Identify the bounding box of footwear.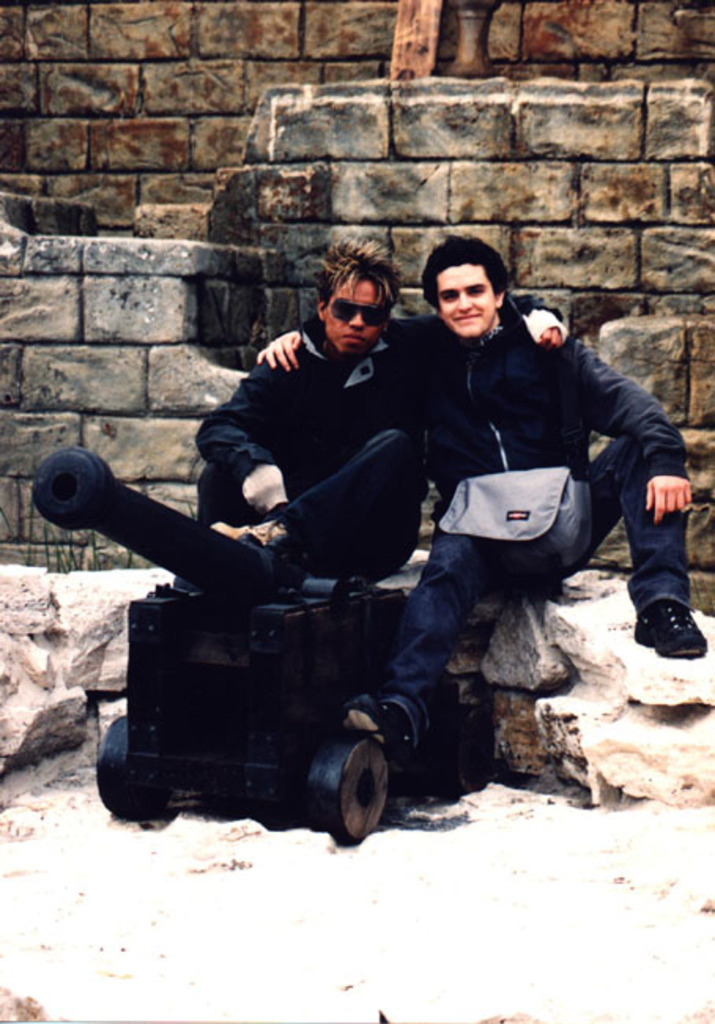
340/695/425/759.
